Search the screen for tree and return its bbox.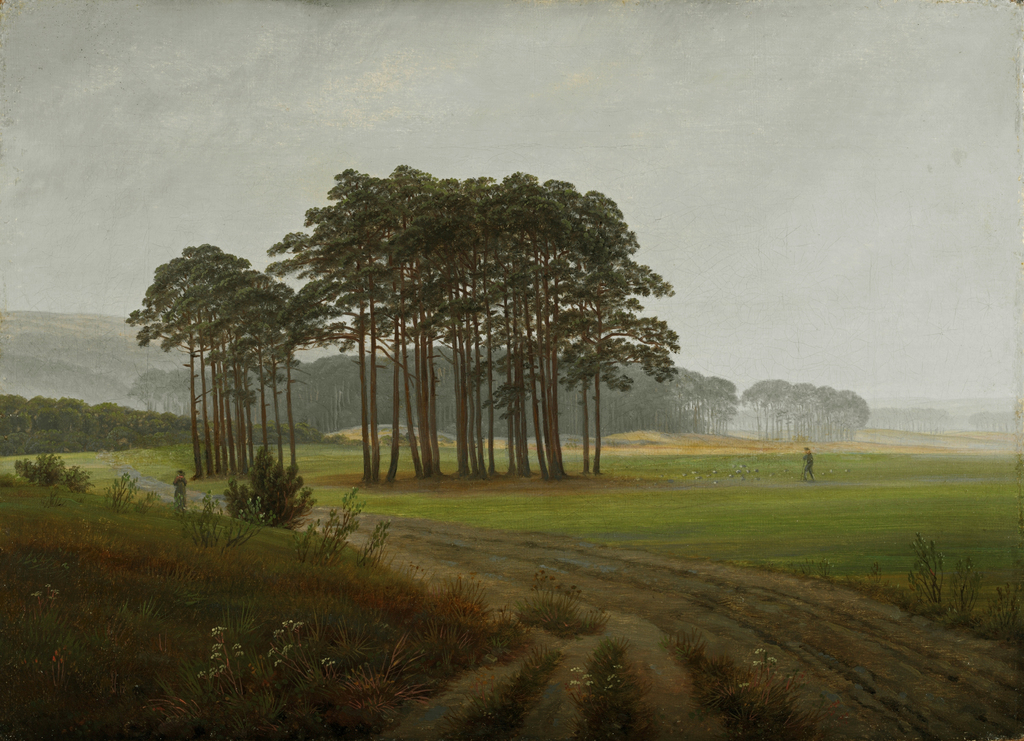
Found: <box>438,175,536,476</box>.
